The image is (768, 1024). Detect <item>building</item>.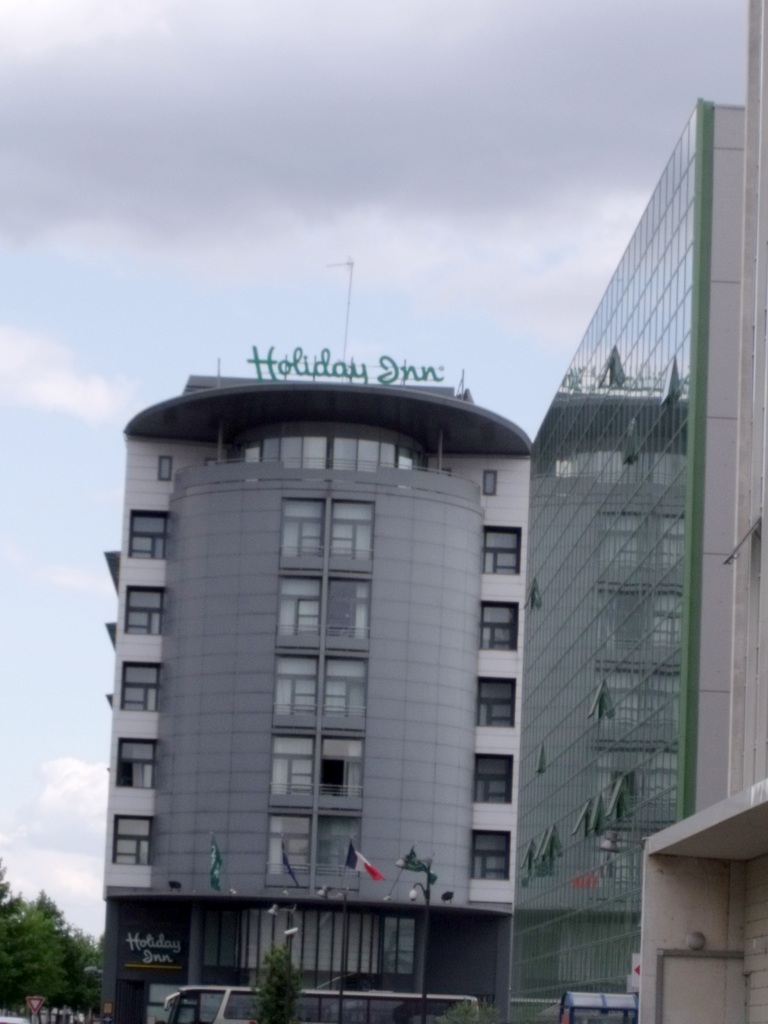
Detection: box(508, 81, 714, 1020).
